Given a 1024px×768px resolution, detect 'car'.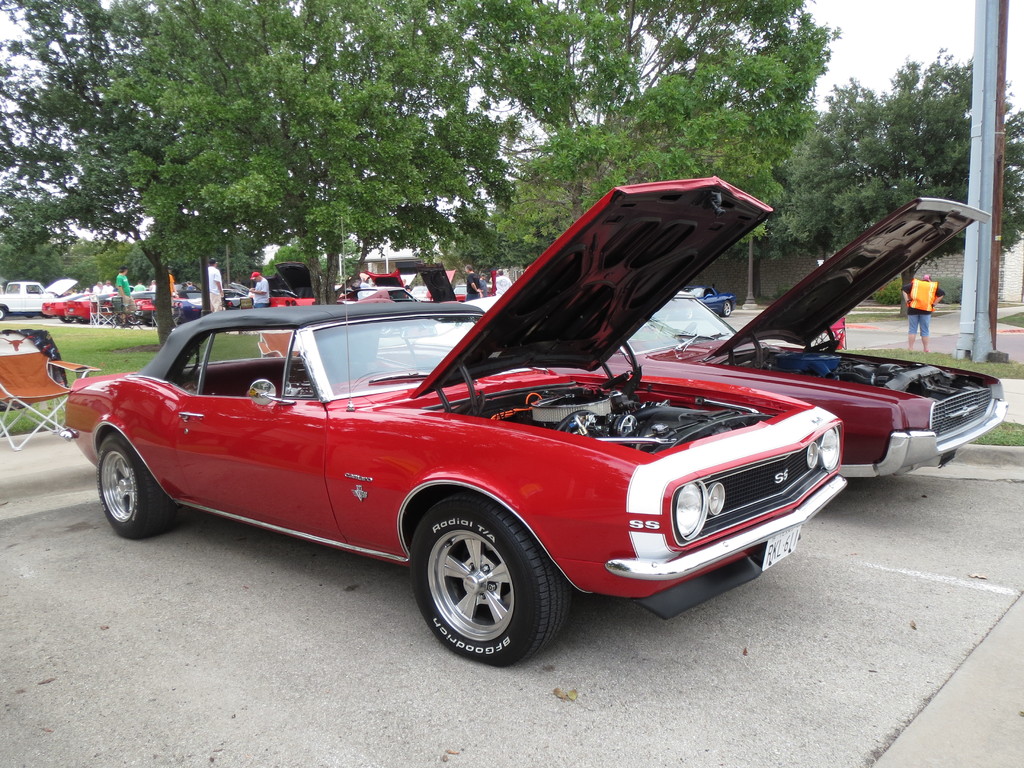
bbox(453, 285, 468, 303).
